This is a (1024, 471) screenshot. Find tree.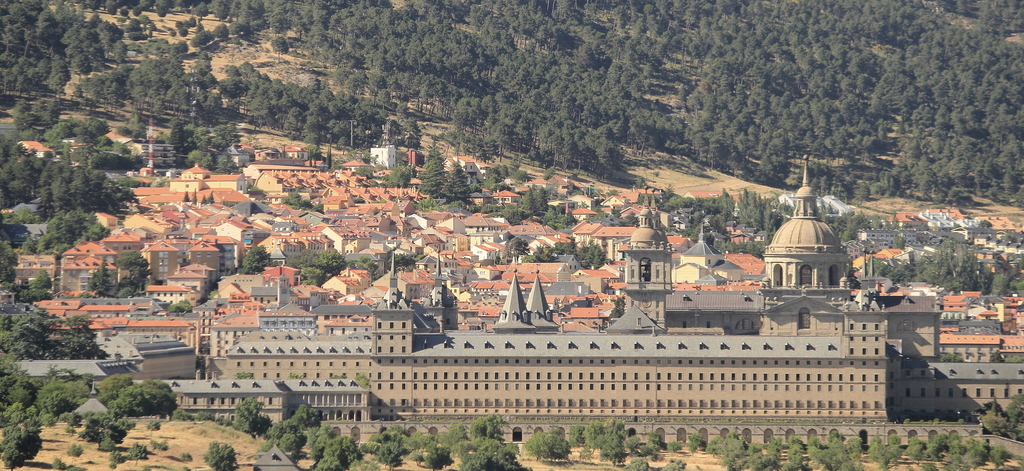
Bounding box: [left=904, top=246, right=1004, bottom=305].
